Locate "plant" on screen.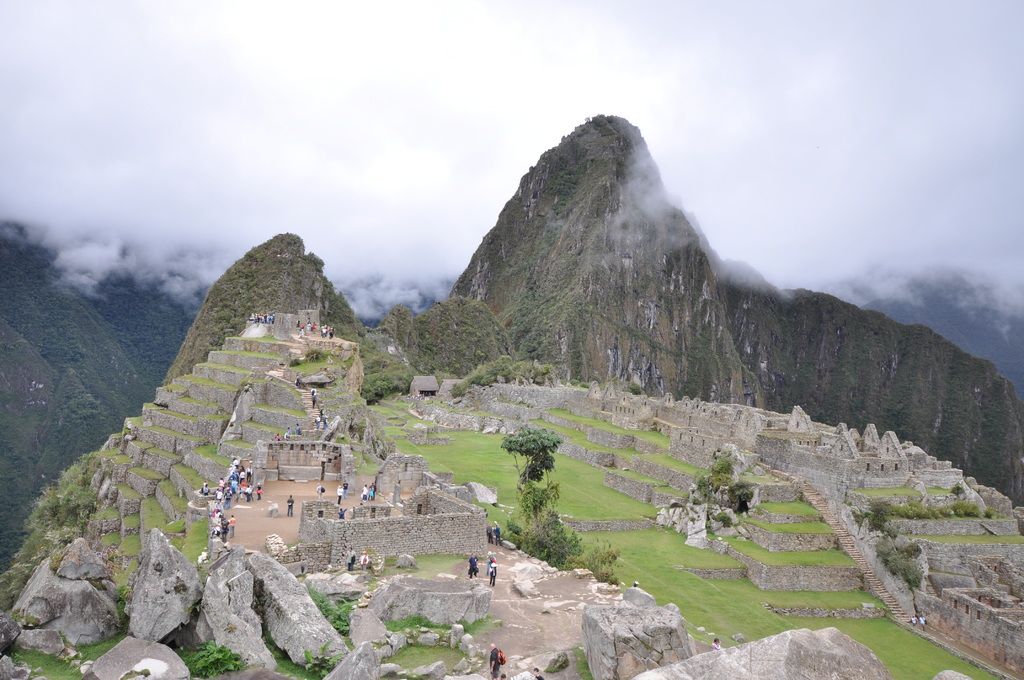
On screen at 331:608:348:640.
